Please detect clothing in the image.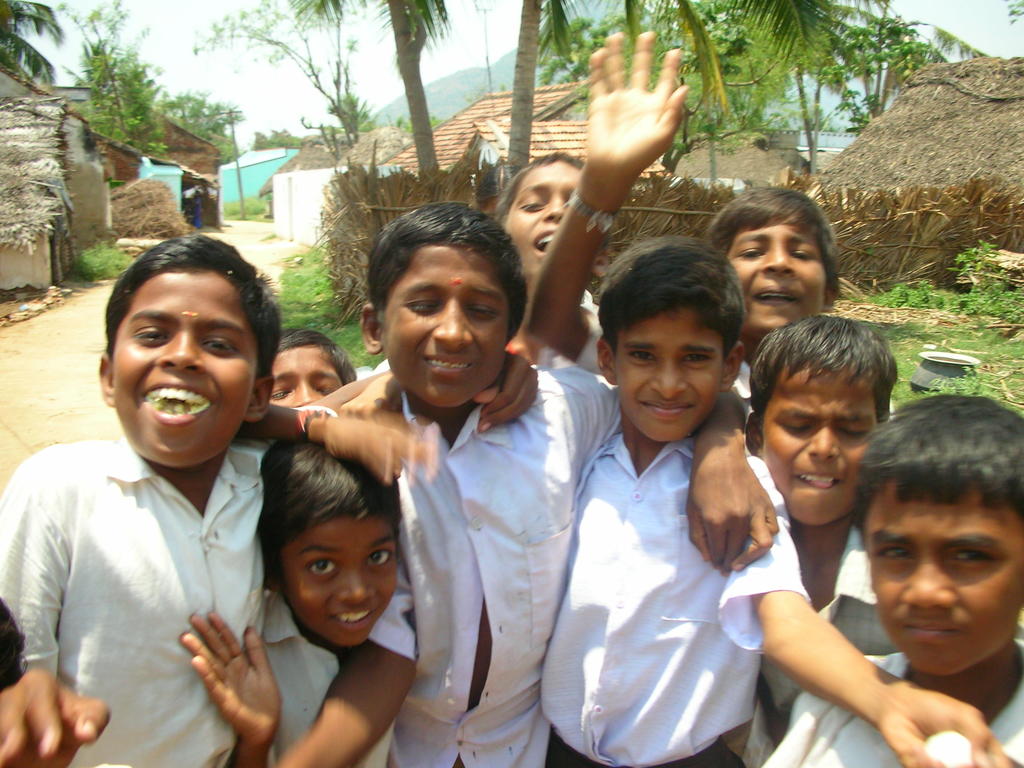
bbox=(565, 312, 753, 415).
